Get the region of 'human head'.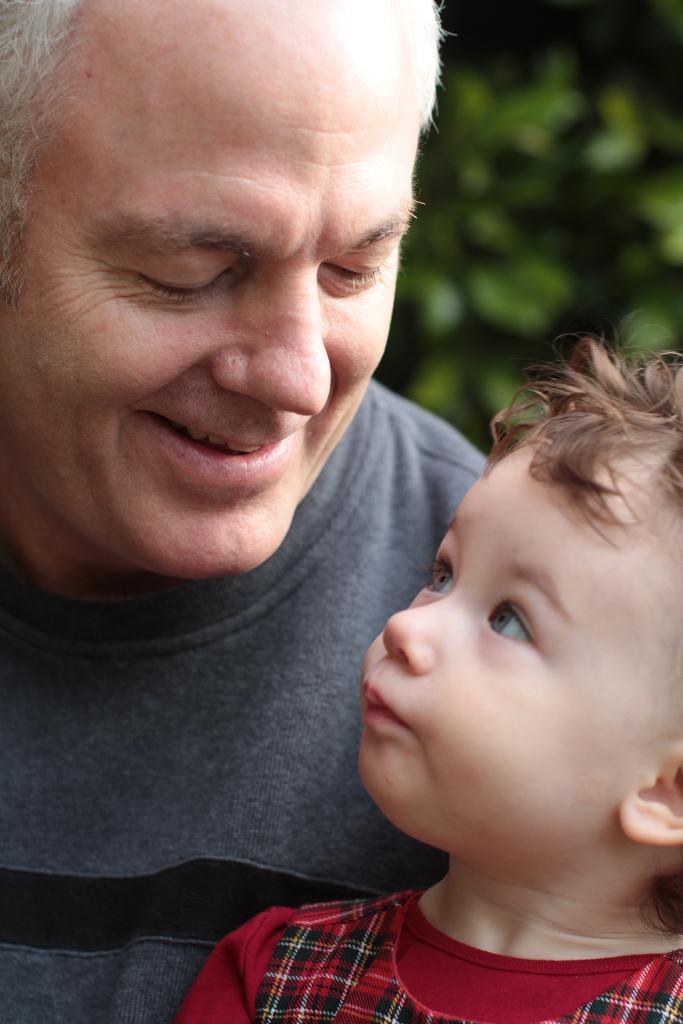
(4,0,431,526).
